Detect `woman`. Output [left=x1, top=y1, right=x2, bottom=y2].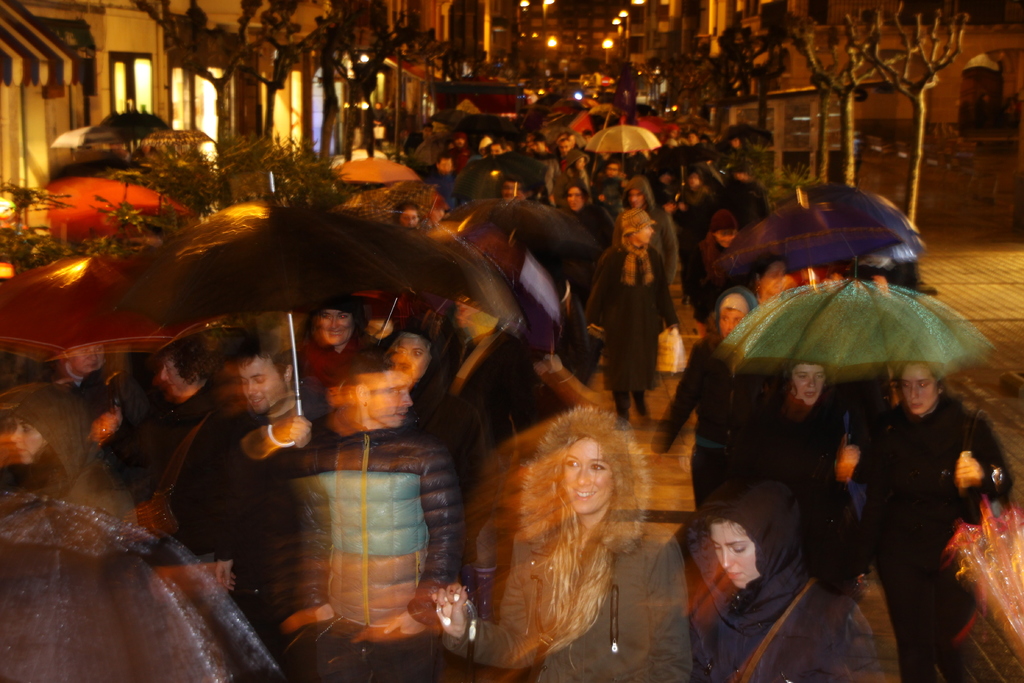
[left=390, top=203, right=426, bottom=235].
